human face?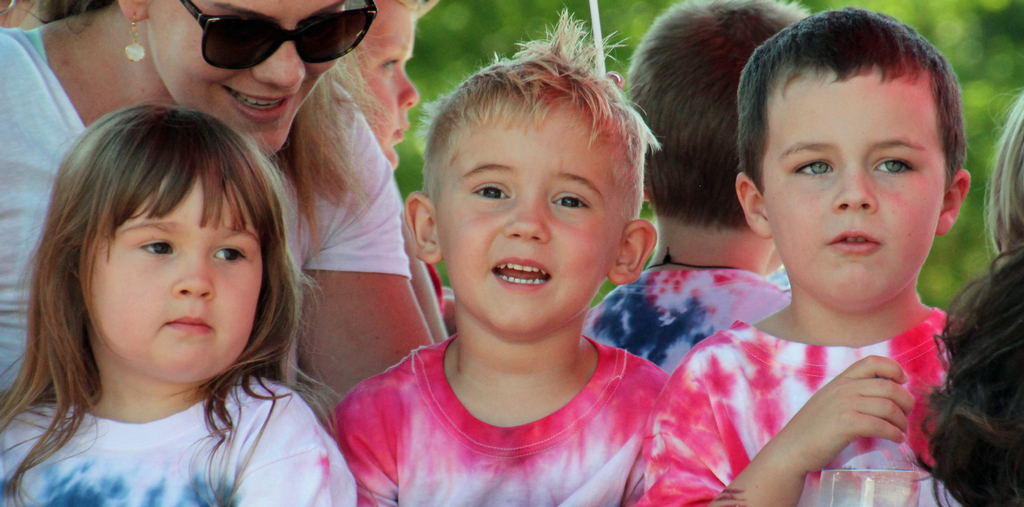
[x1=765, y1=79, x2=941, y2=312]
